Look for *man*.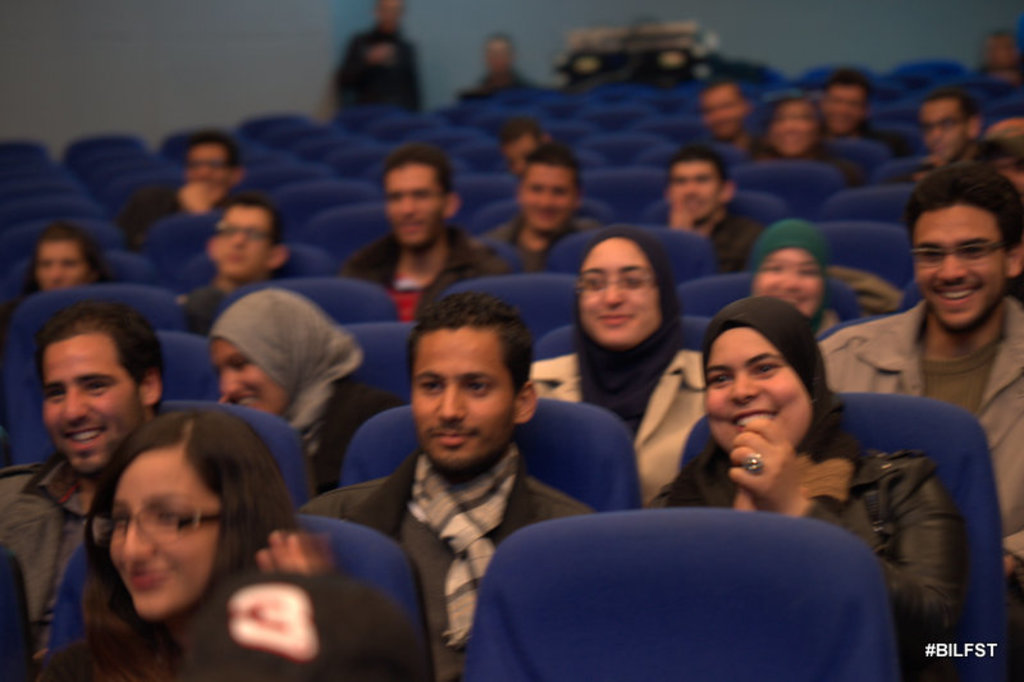
Found: [116,136,250,250].
